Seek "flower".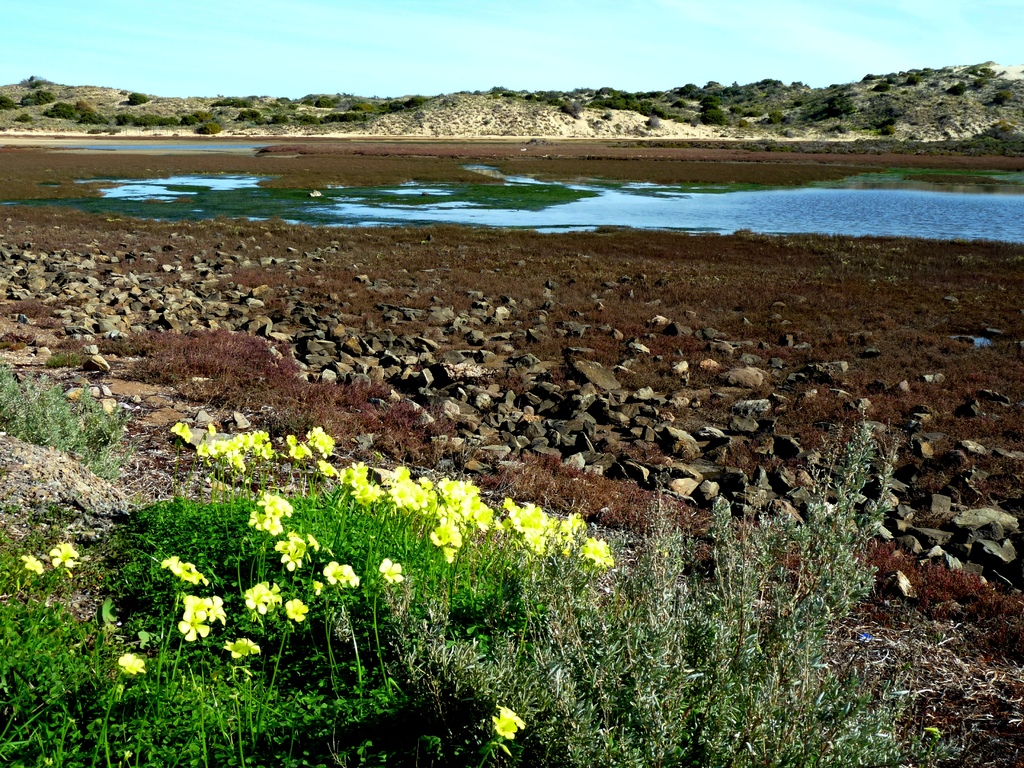
crop(243, 492, 289, 532).
